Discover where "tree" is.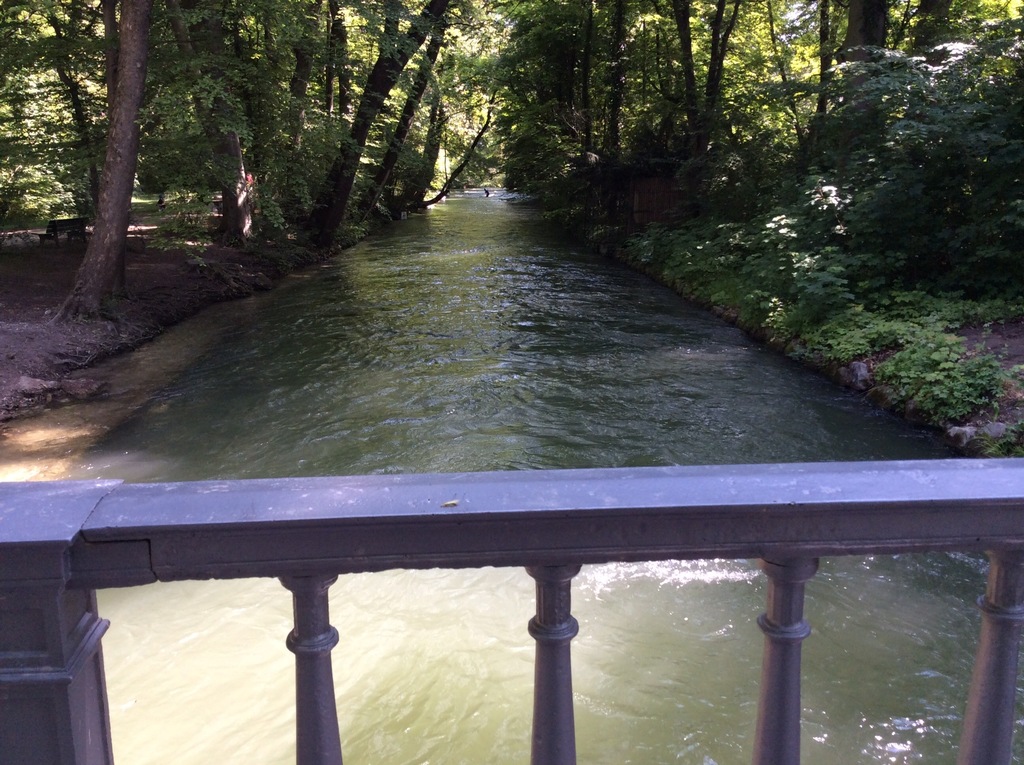
Discovered at Rect(22, 11, 260, 294).
